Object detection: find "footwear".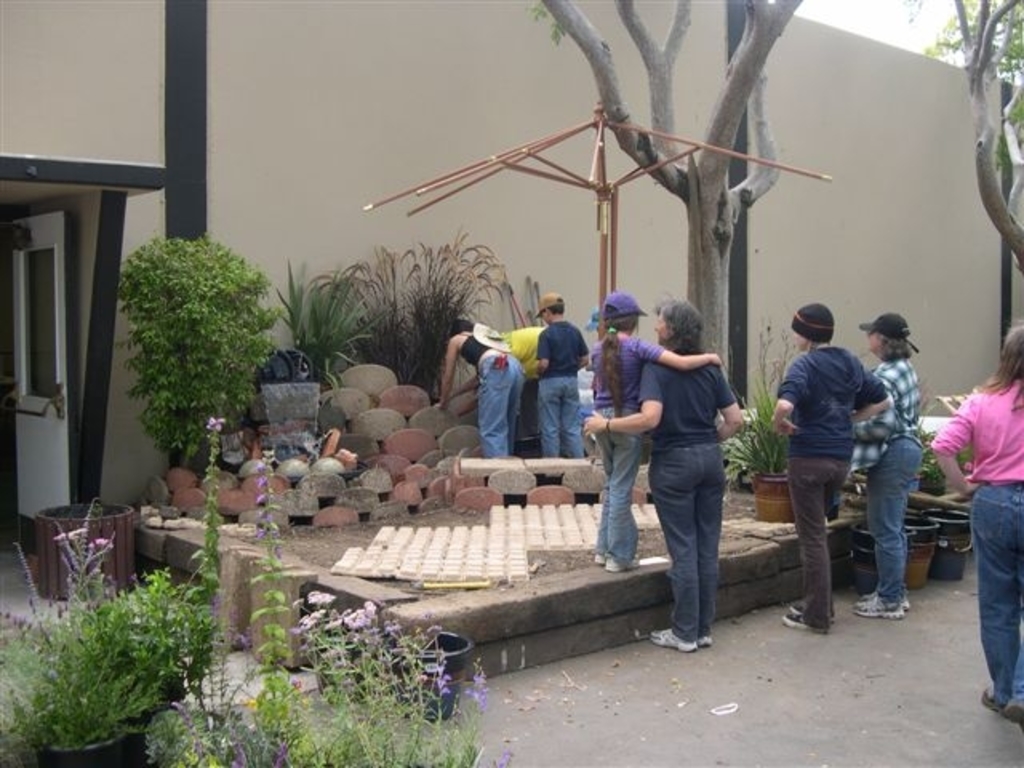
<region>1006, 699, 1022, 731</region>.
